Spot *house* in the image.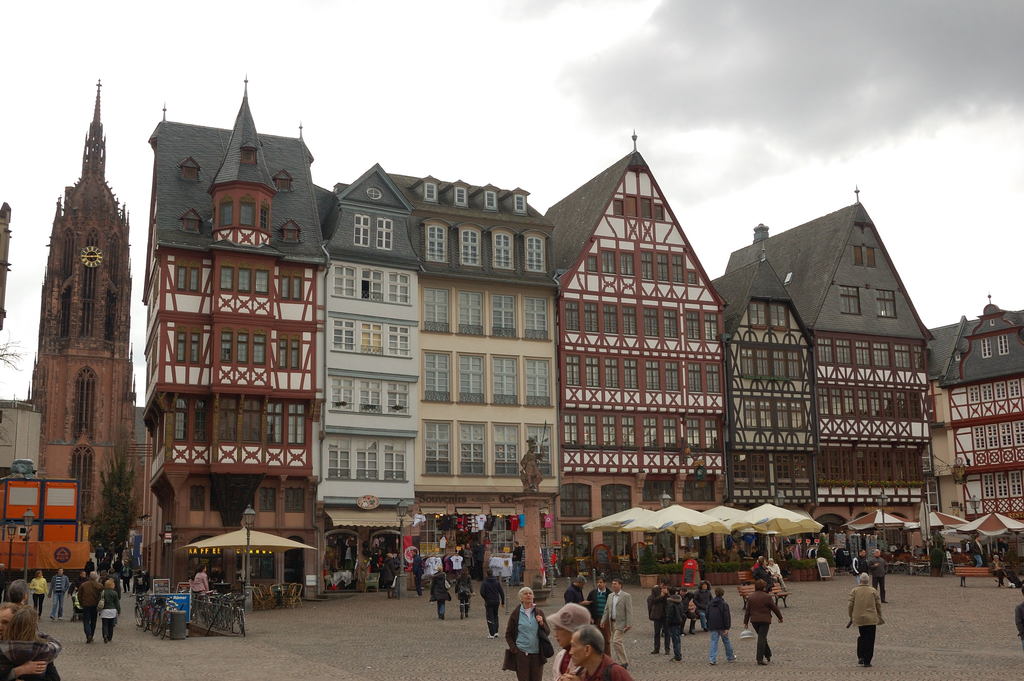
*house* found at (314, 163, 566, 596).
